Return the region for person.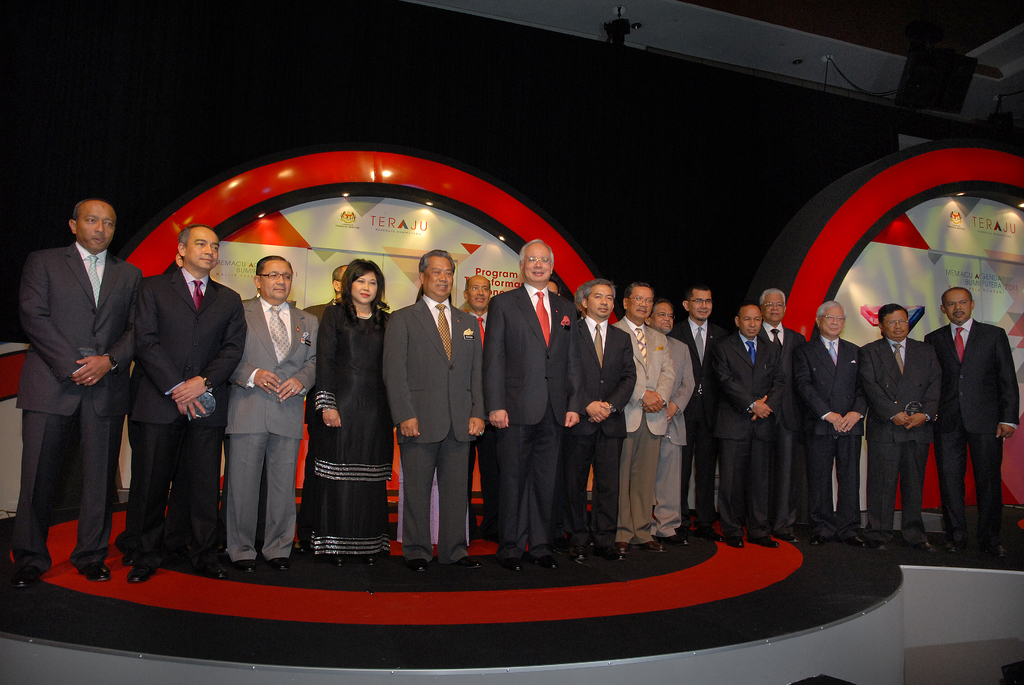
crop(794, 301, 870, 548).
